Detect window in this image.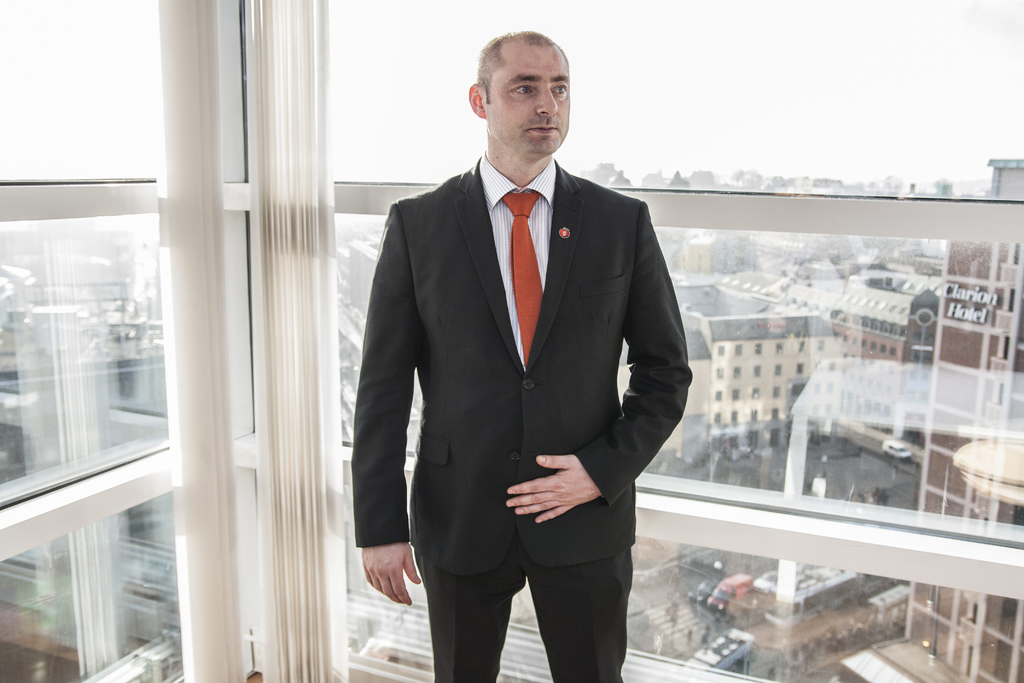
Detection: pyautogui.locateOnScreen(324, 0, 1023, 204).
